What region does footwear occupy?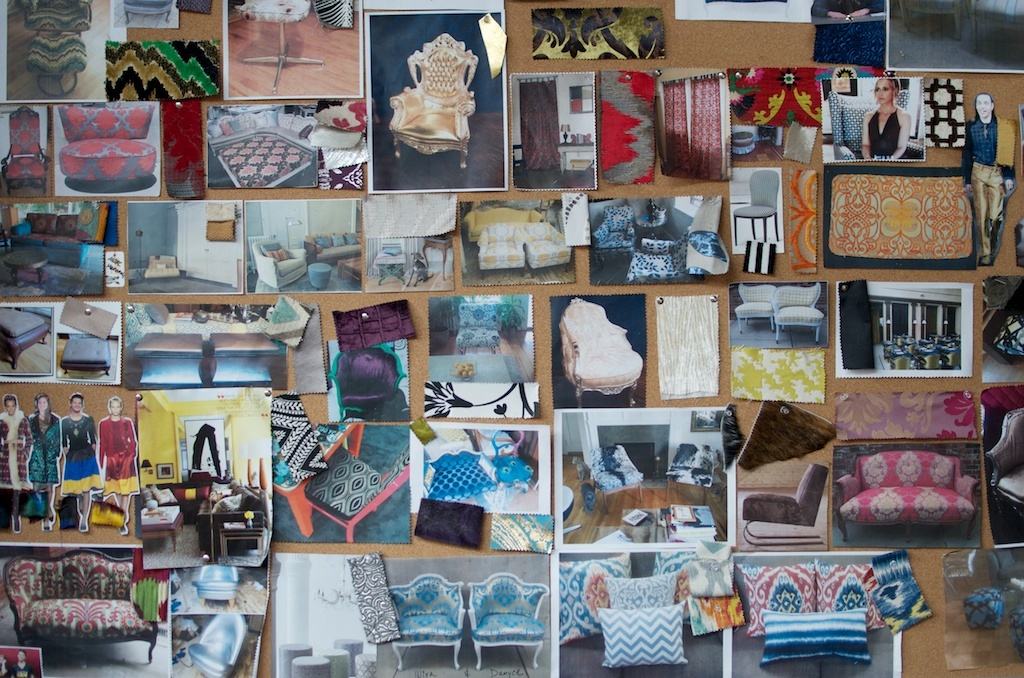
select_region(14, 523, 22, 533).
